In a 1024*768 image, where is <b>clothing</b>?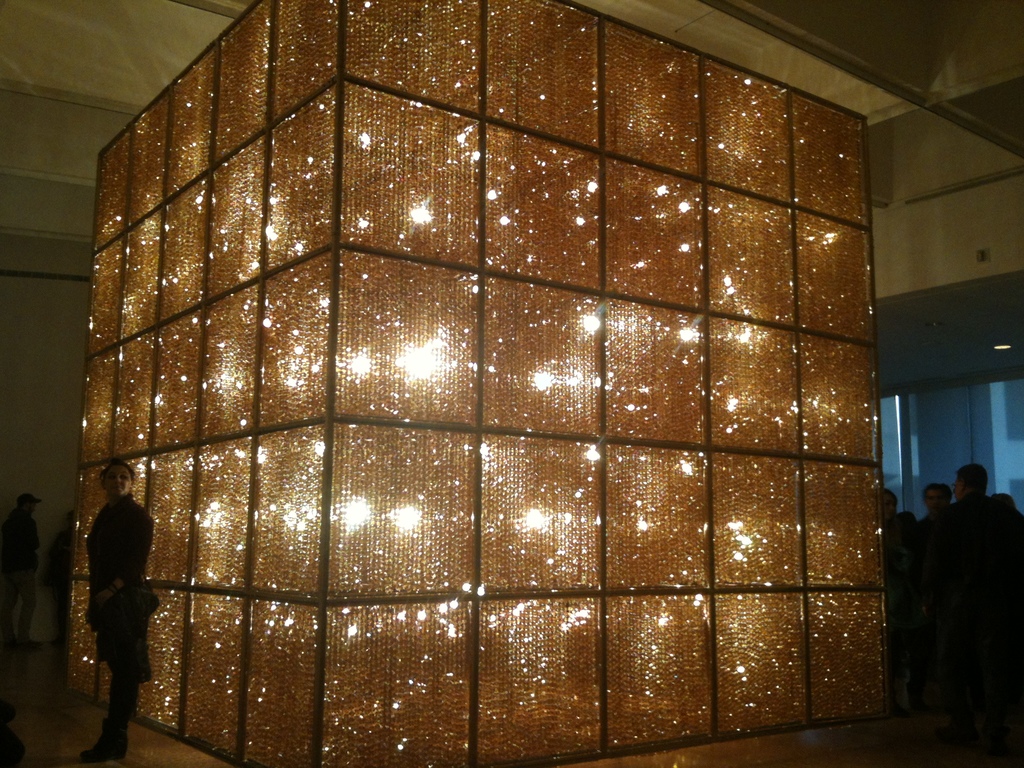
bbox=(913, 452, 1021, 742).
